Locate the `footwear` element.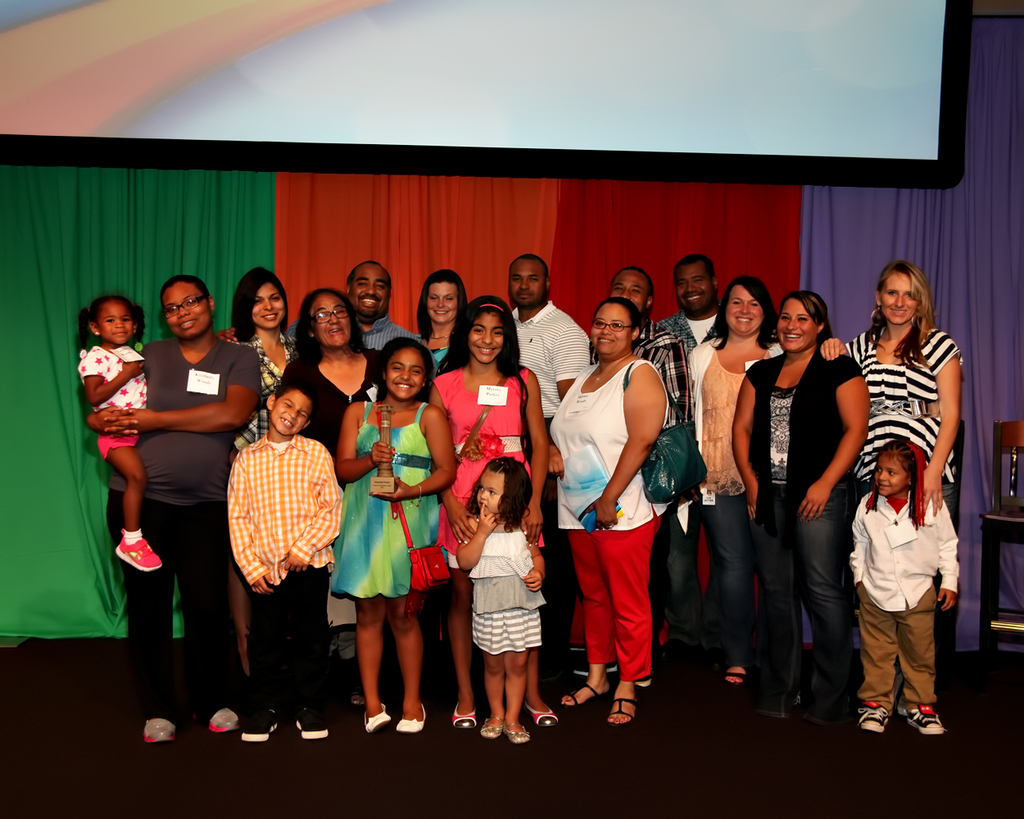
Element bbox: bbox(750, 709, 786, 726).
